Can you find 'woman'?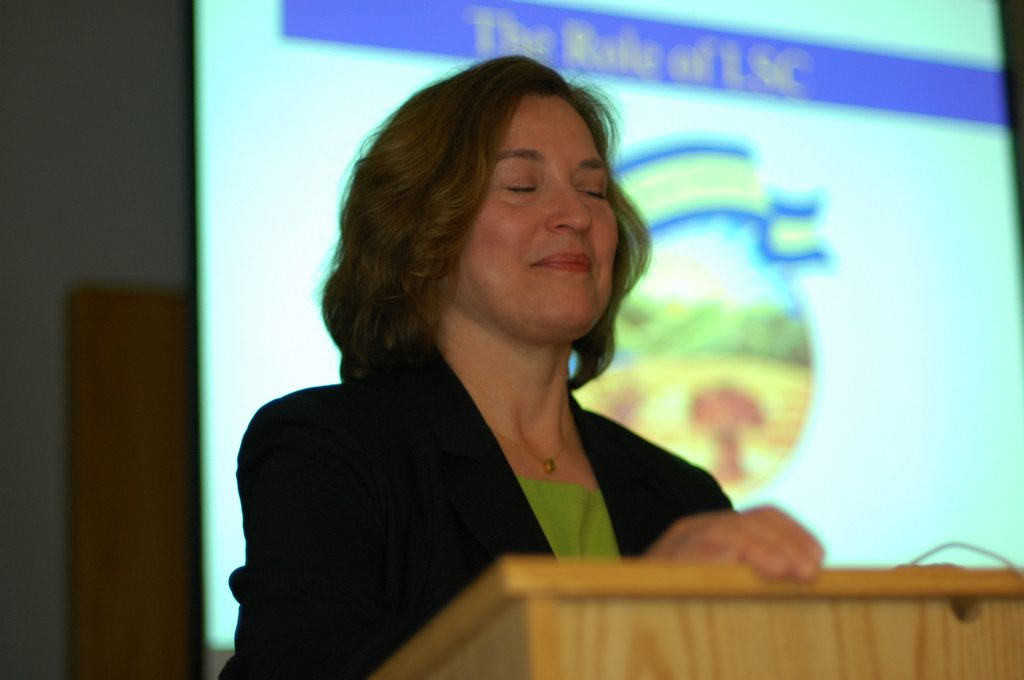
Yes, bounding box: pyautogui.locateOnScreen(208, 80, 917, 619).
